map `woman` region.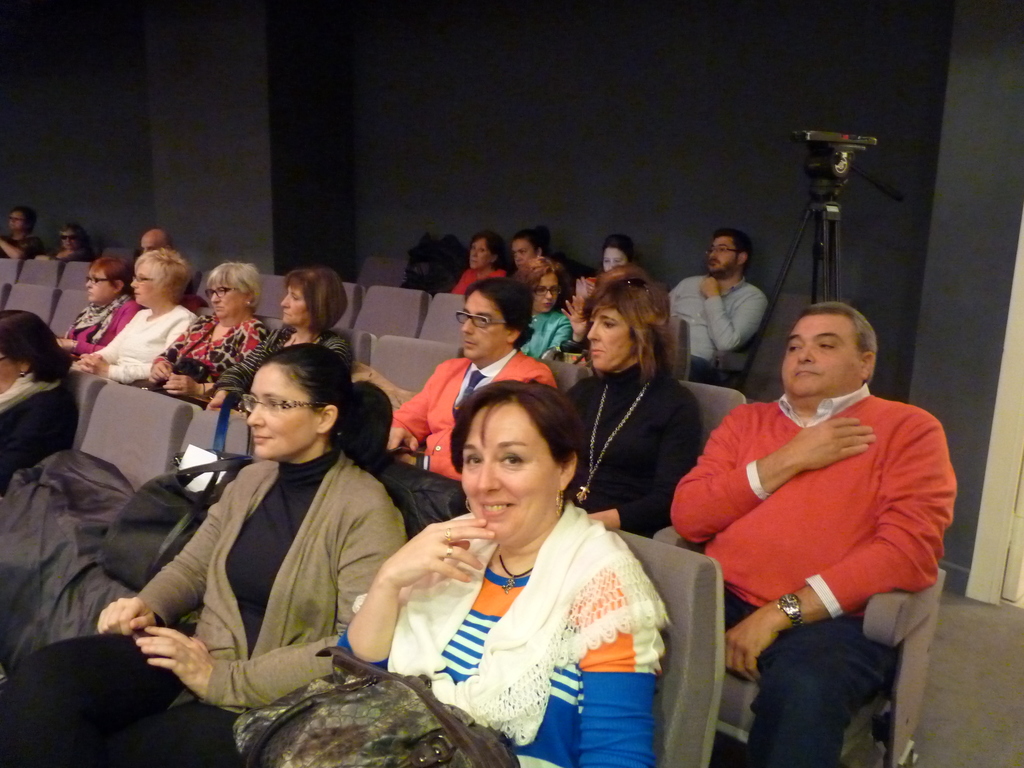
Mapped to box=[563, 262, 648, 342].
